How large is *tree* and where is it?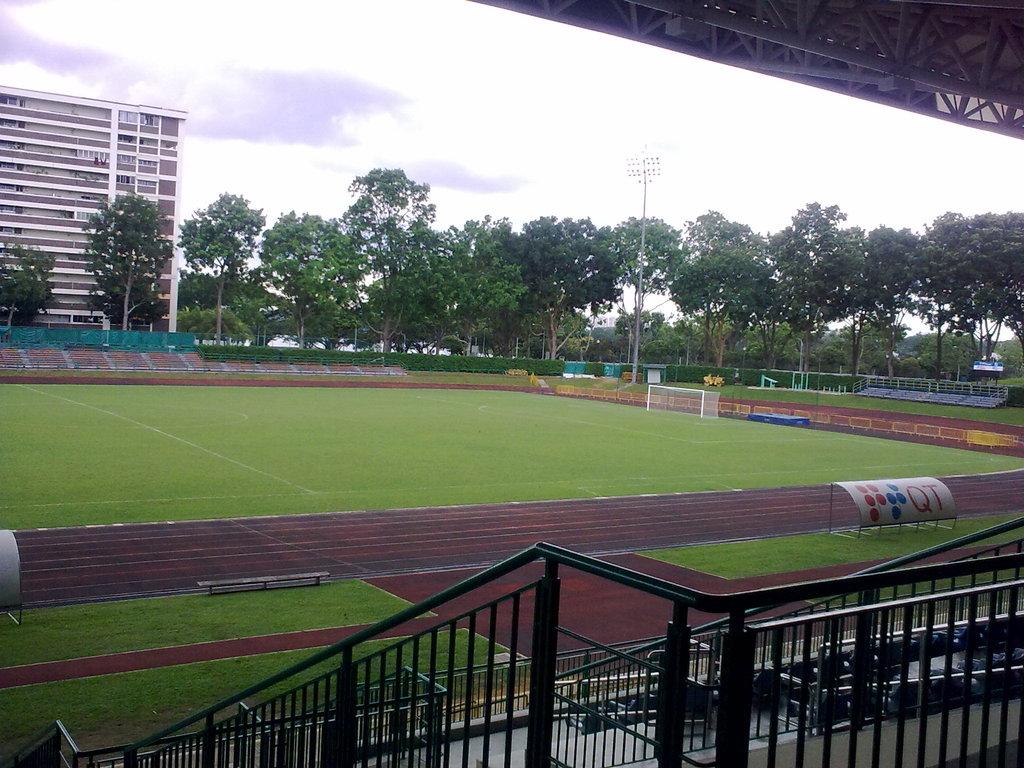
Bounding box: (left=0, top=244, right=63, bottom=333).
